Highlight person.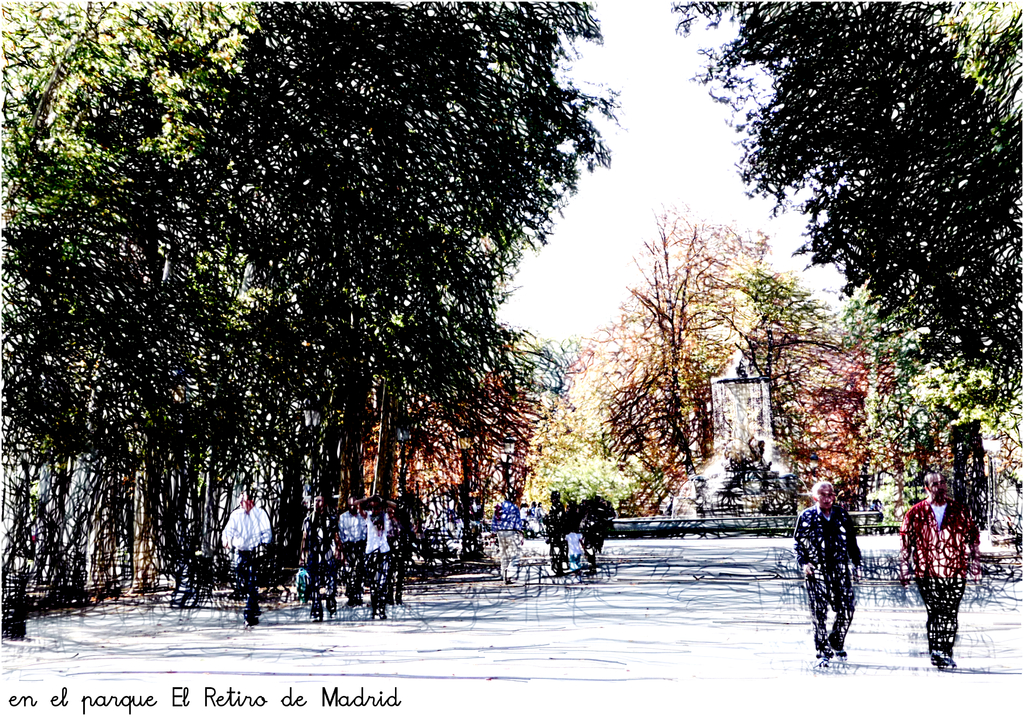
Highlighted region: (left=568, top=479, right=611, bottom=579).
